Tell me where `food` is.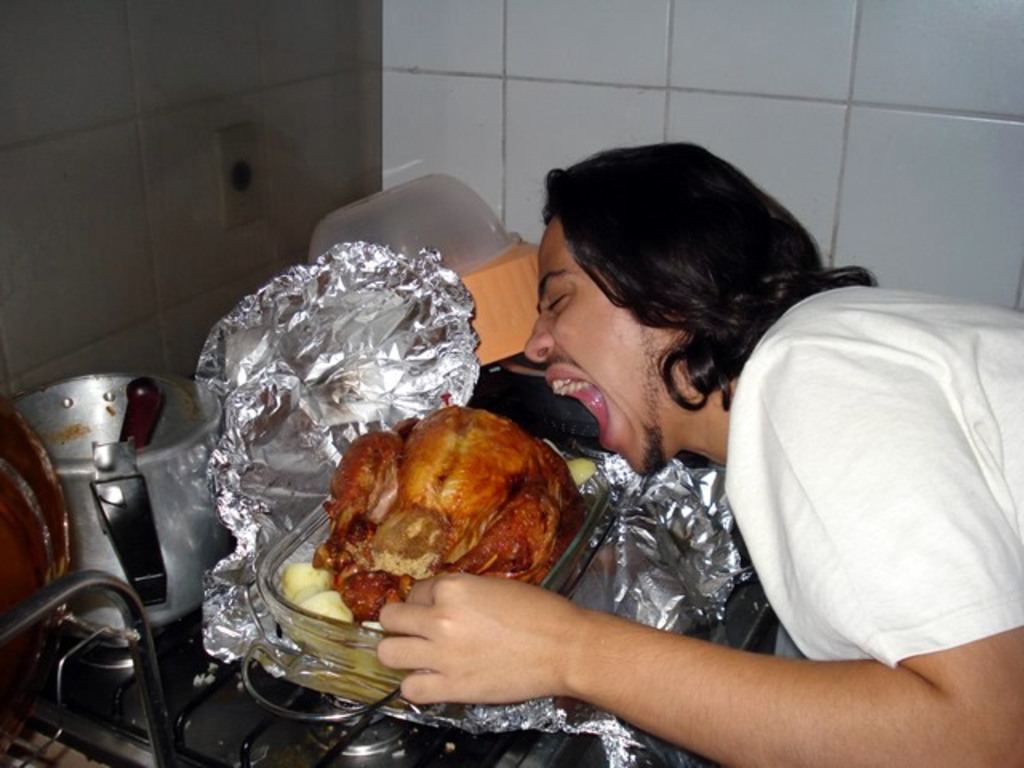
`food` is at x1=326, y1=413, x2=587, y2=598.
